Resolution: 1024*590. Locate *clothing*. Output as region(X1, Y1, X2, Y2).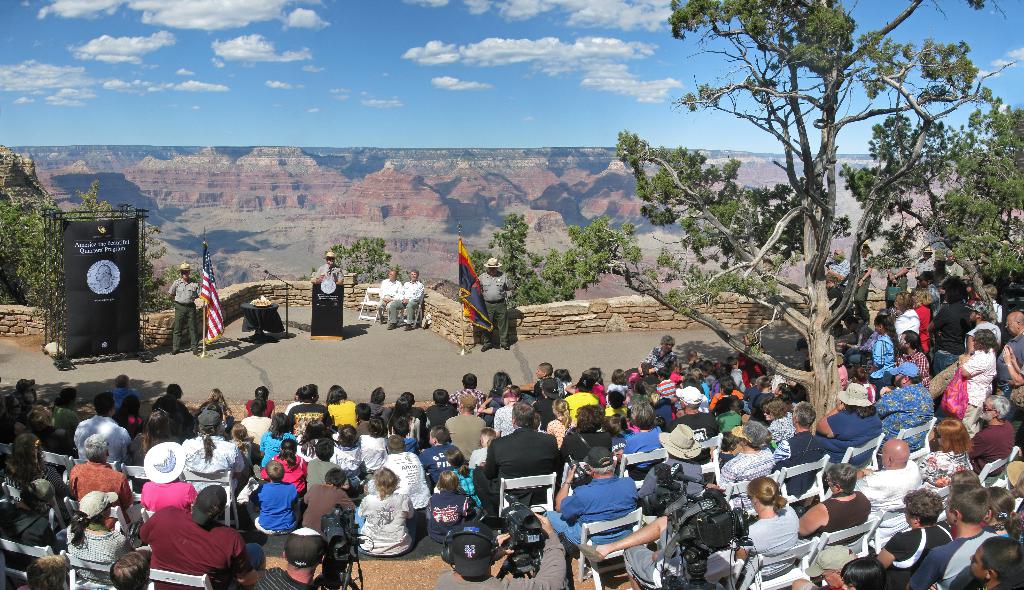
region(870, 332, 893, 371).
